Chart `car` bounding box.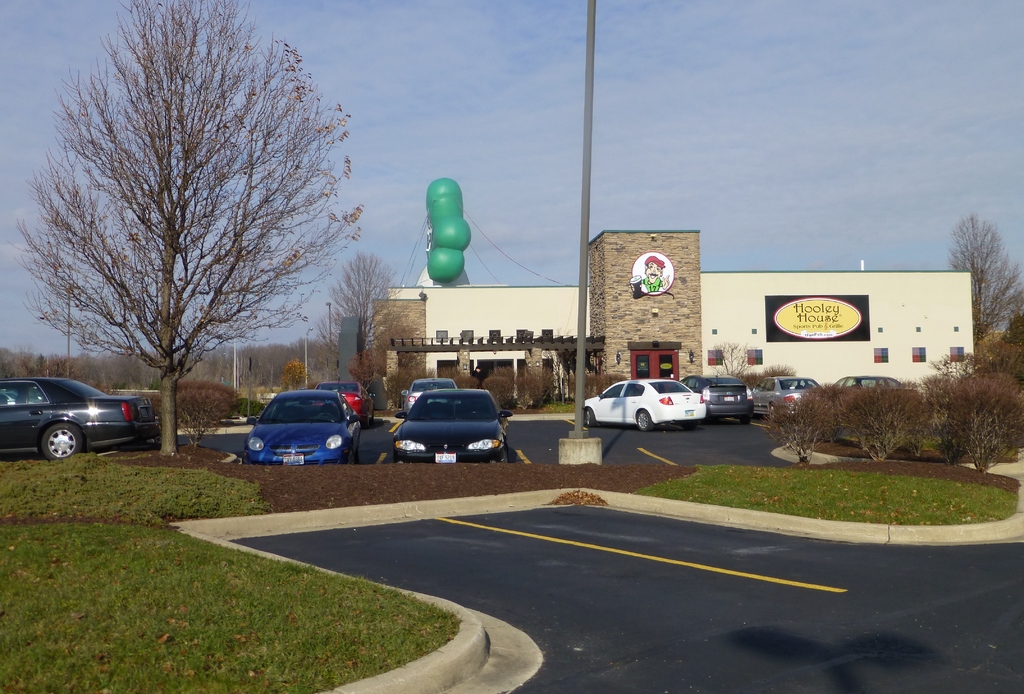
Charted: [820,372,906,393].
